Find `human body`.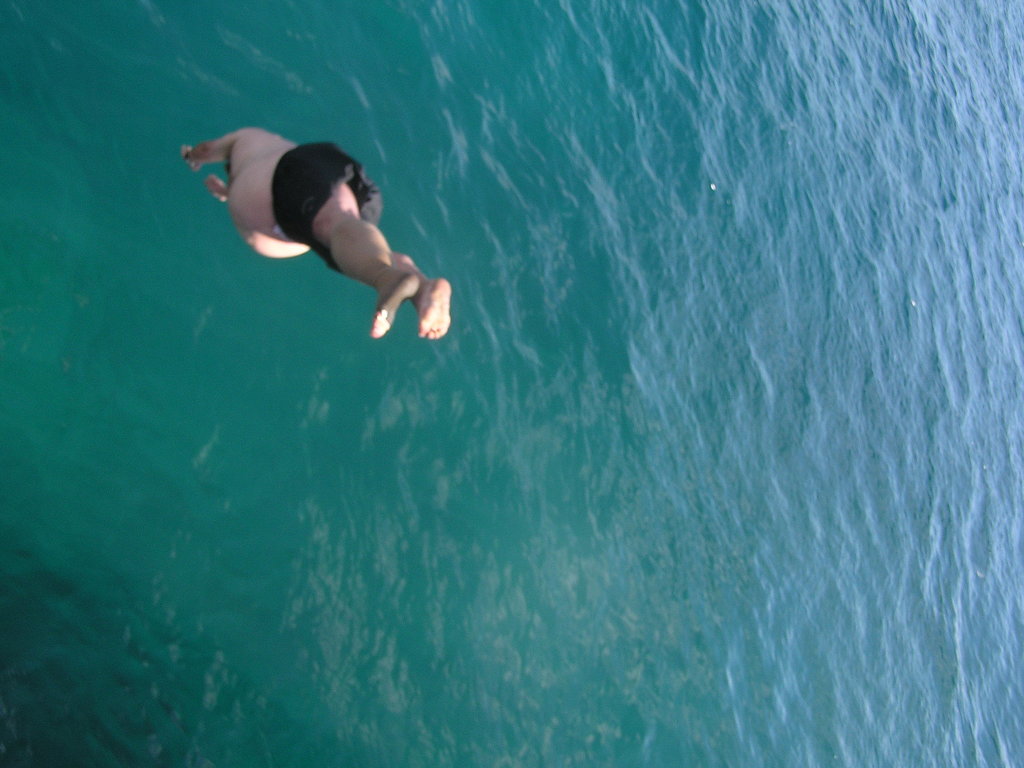
region(193, 111, 453, 353).
